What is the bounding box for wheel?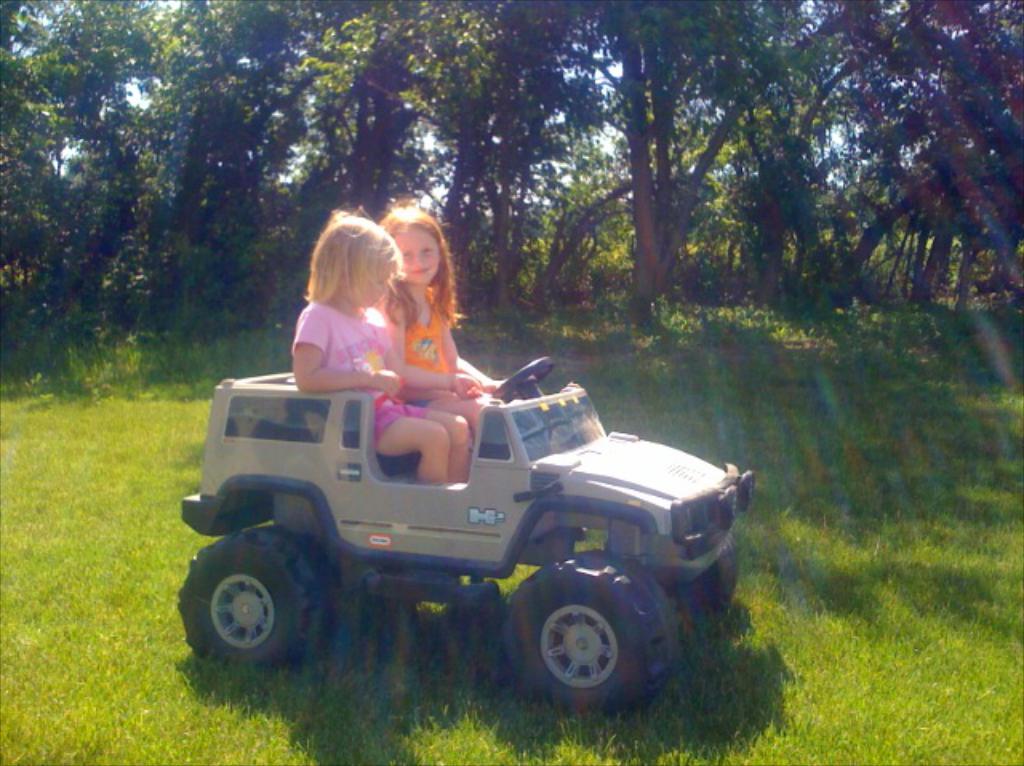
box=[509, 584, 650, 705].
